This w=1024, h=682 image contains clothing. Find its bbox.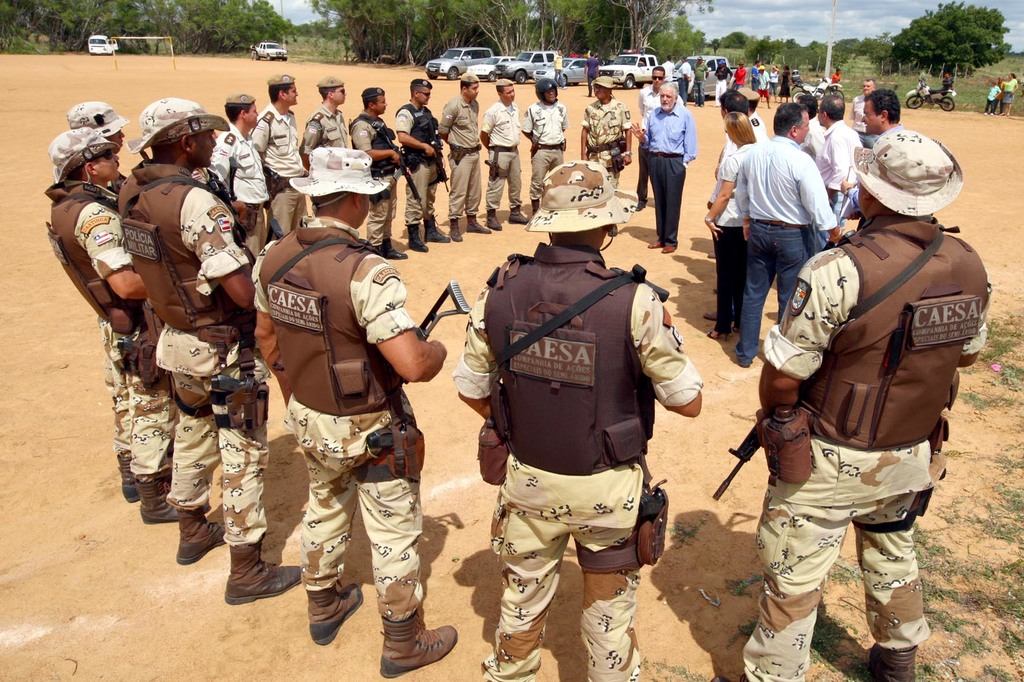
x1=212 y1=126 x2=280 y2=245.
